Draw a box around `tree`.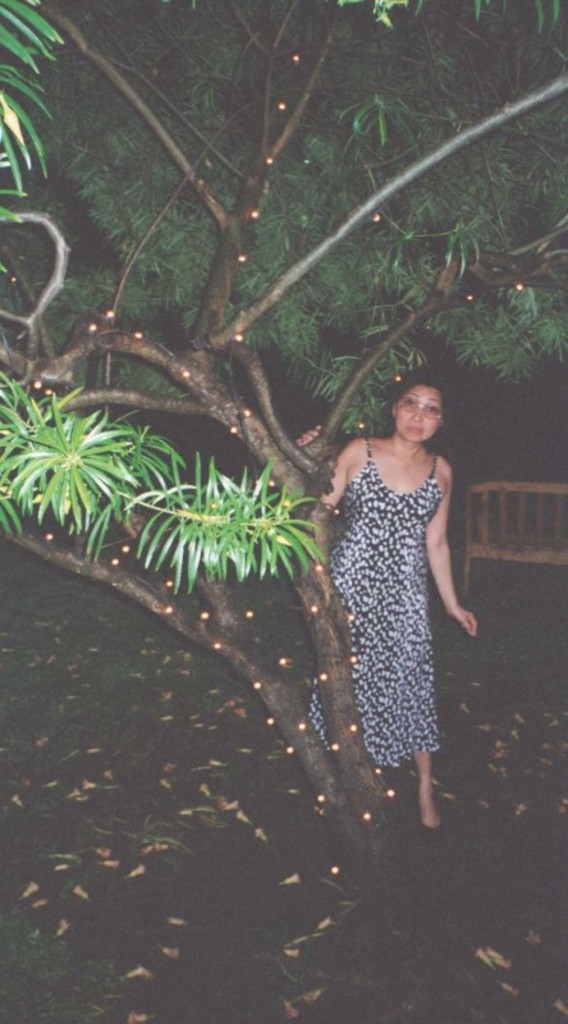
0/0/567/965.
